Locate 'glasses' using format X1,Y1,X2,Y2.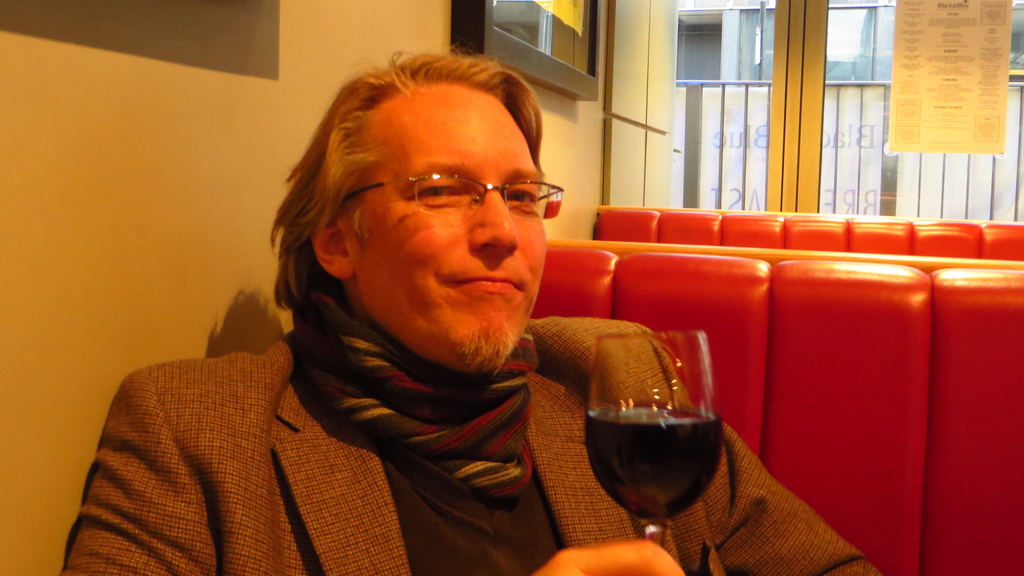
339,174,564,214.
